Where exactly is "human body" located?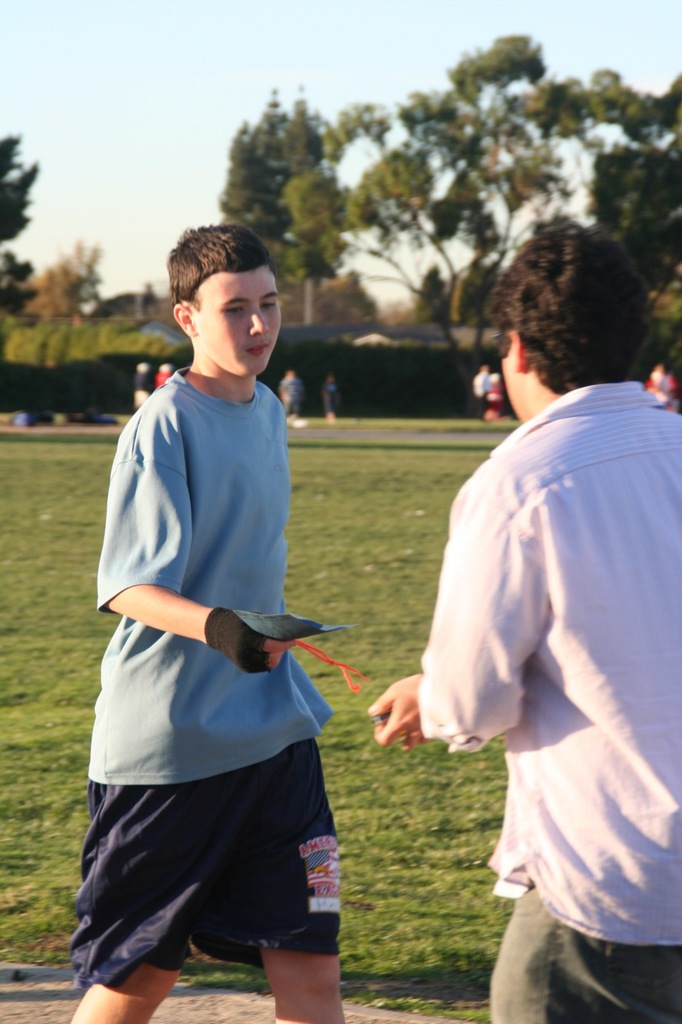
Its bounding box is box=[370, 376, 681, 1023].
